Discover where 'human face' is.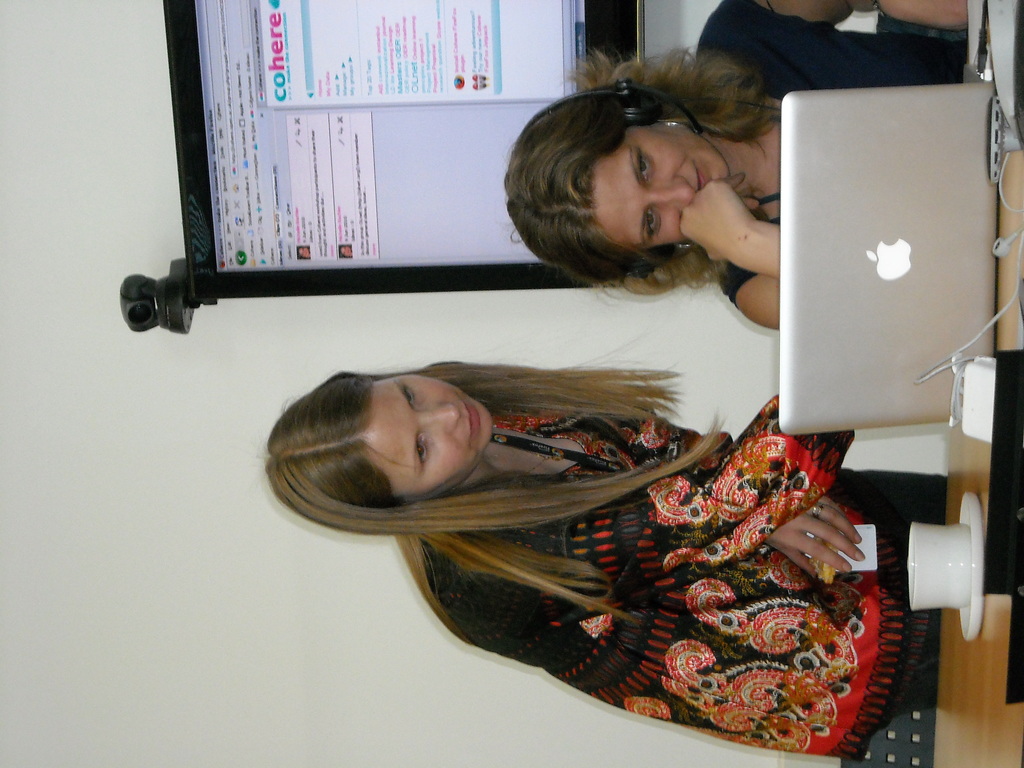
Discovered at (596,121,728,249).
